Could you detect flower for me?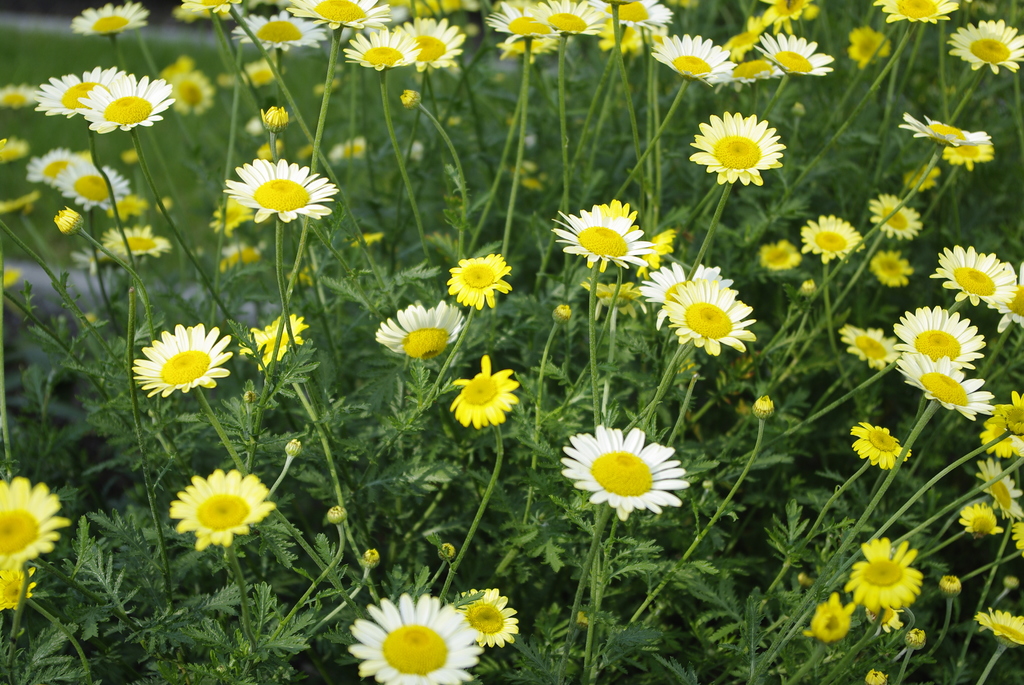
Detection result: 380:295:480:366.
